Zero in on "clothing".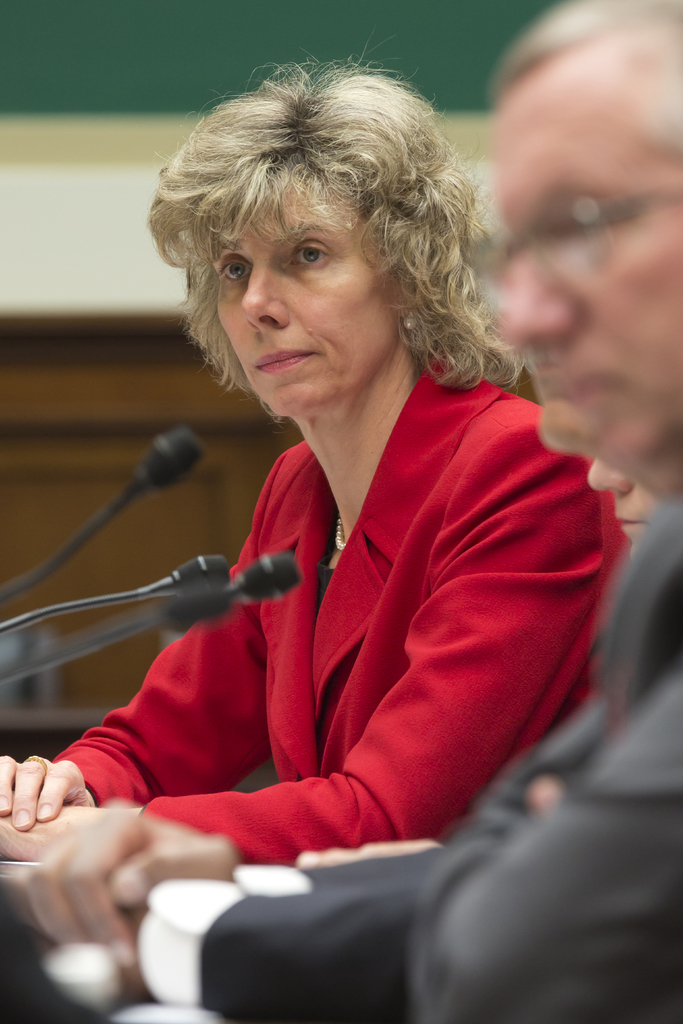
Zeroed in: [x1=407, y1=488, x2=682, y2=1023].
